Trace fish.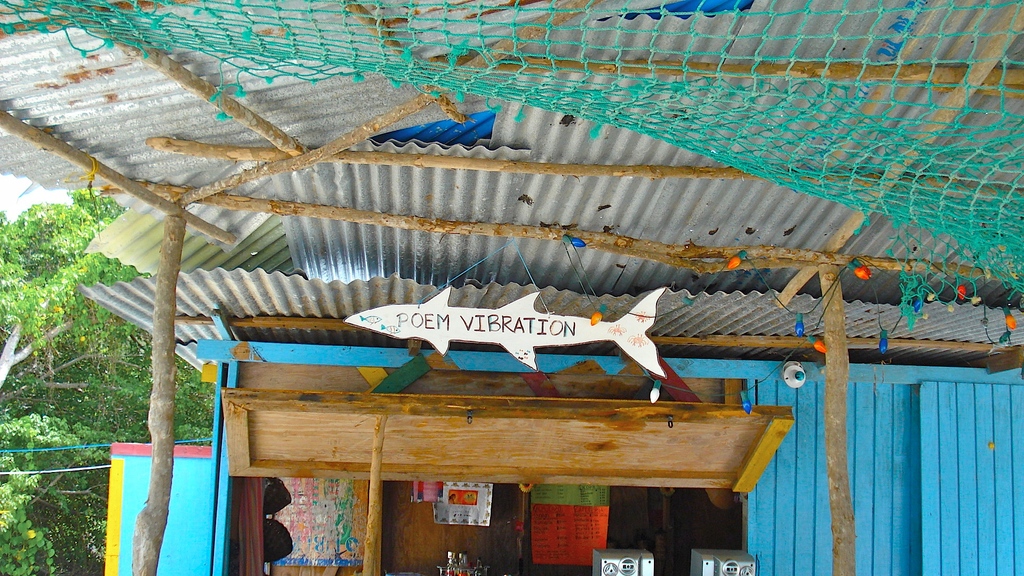
Traced to detection(351, 287, 668, 379).
